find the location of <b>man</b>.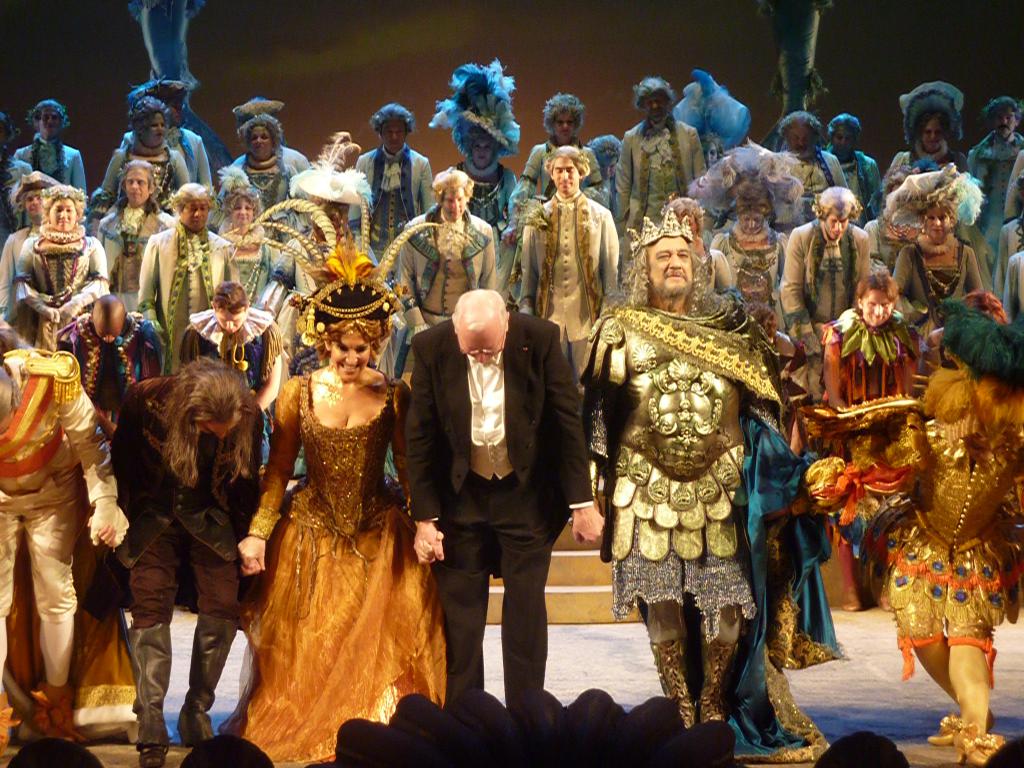
Location: <bbox>402, 289, 605, 705</bbox>.
